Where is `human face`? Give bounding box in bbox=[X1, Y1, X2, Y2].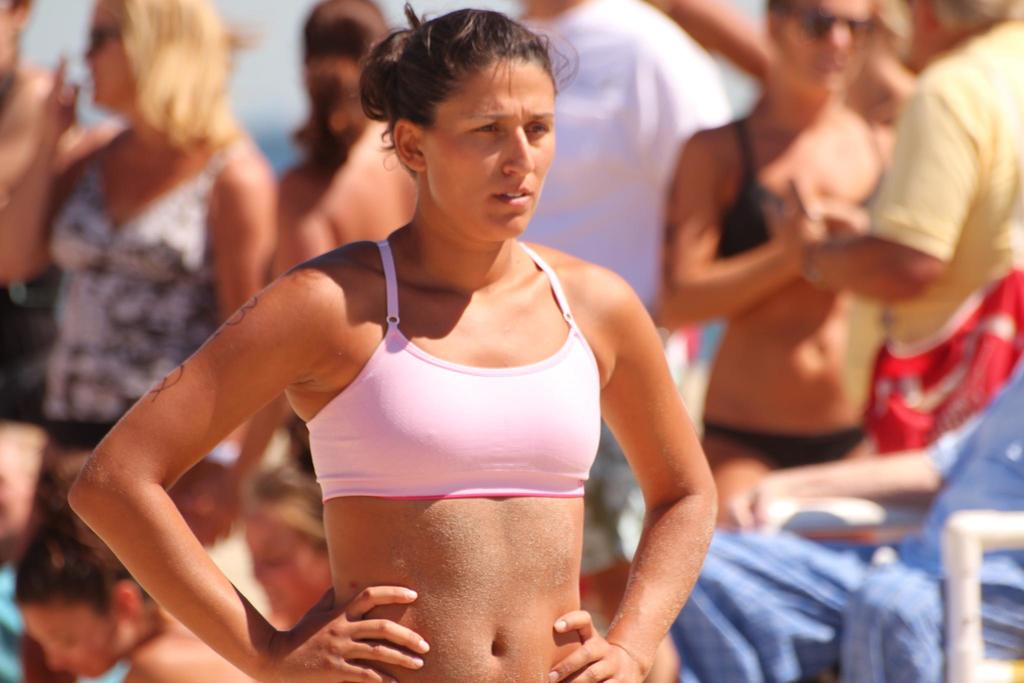
bbox=[781, 0, 867, 93].
